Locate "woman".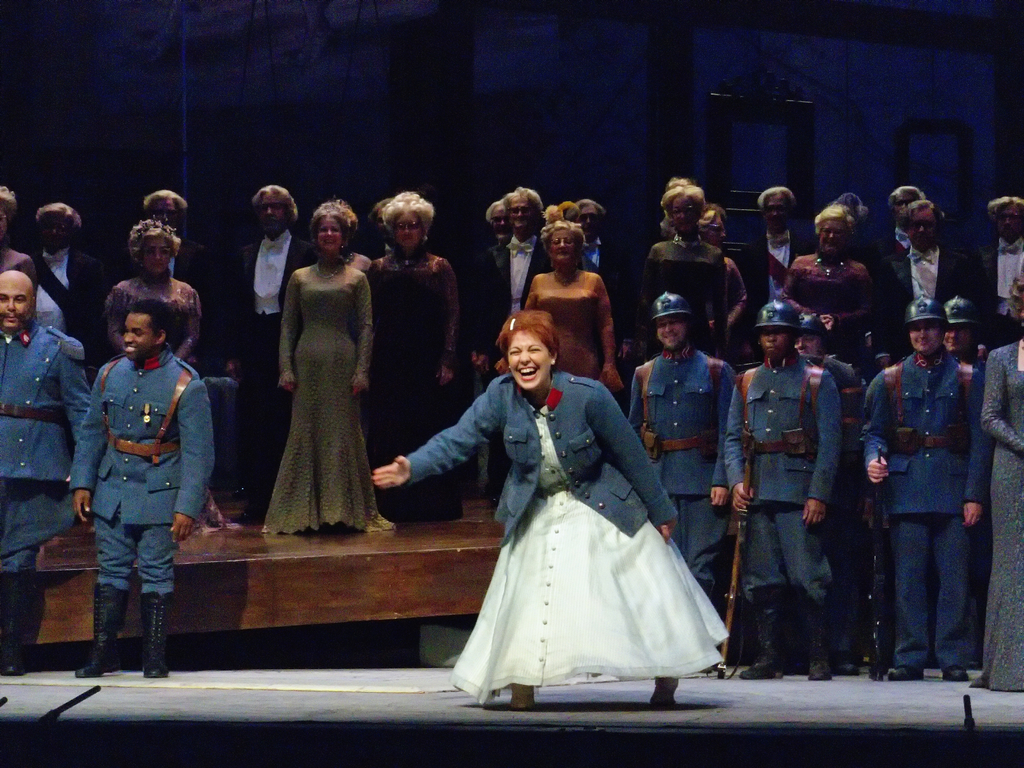
Bounding box: {"x1": 100, "y1": 218, "x2": 244, "y2": 538}.
